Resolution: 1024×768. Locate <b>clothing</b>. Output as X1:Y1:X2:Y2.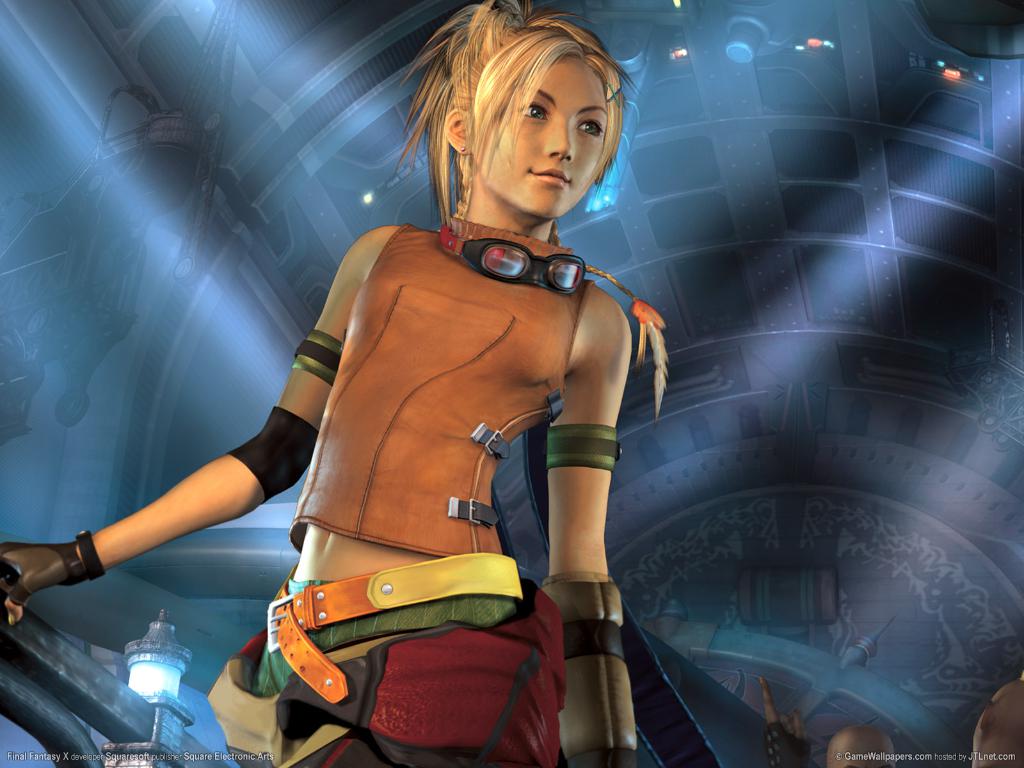
239:224:637:673.
